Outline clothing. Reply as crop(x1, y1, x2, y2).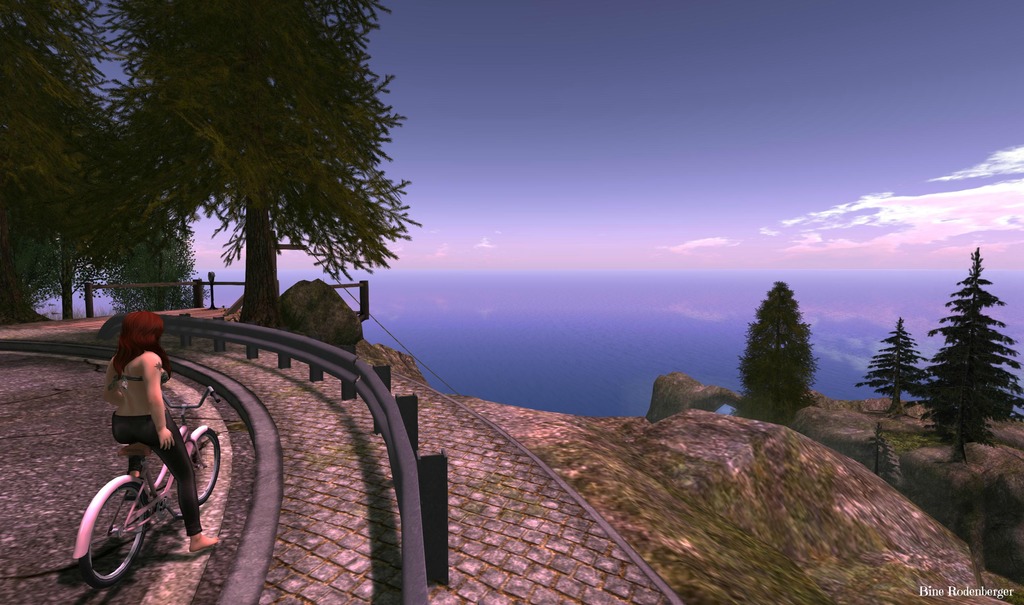
crop(110, 412, 204, 537).
